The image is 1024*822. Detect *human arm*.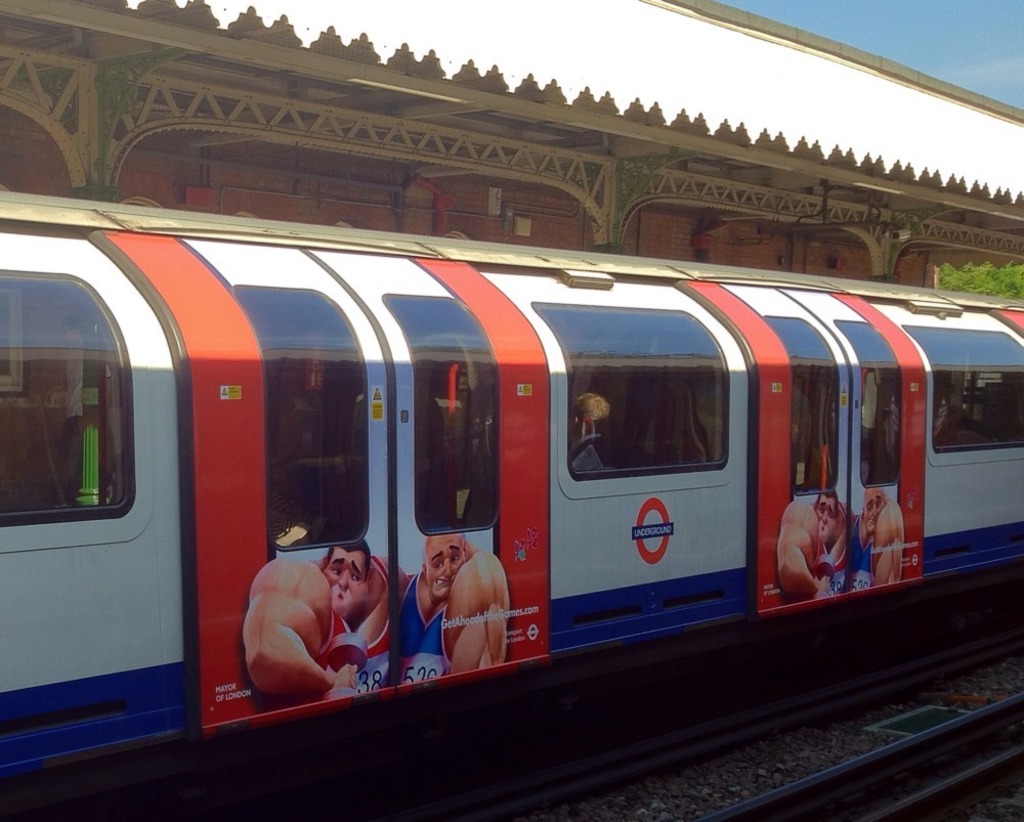
Detection: locate(440, 550, 512, 675).
